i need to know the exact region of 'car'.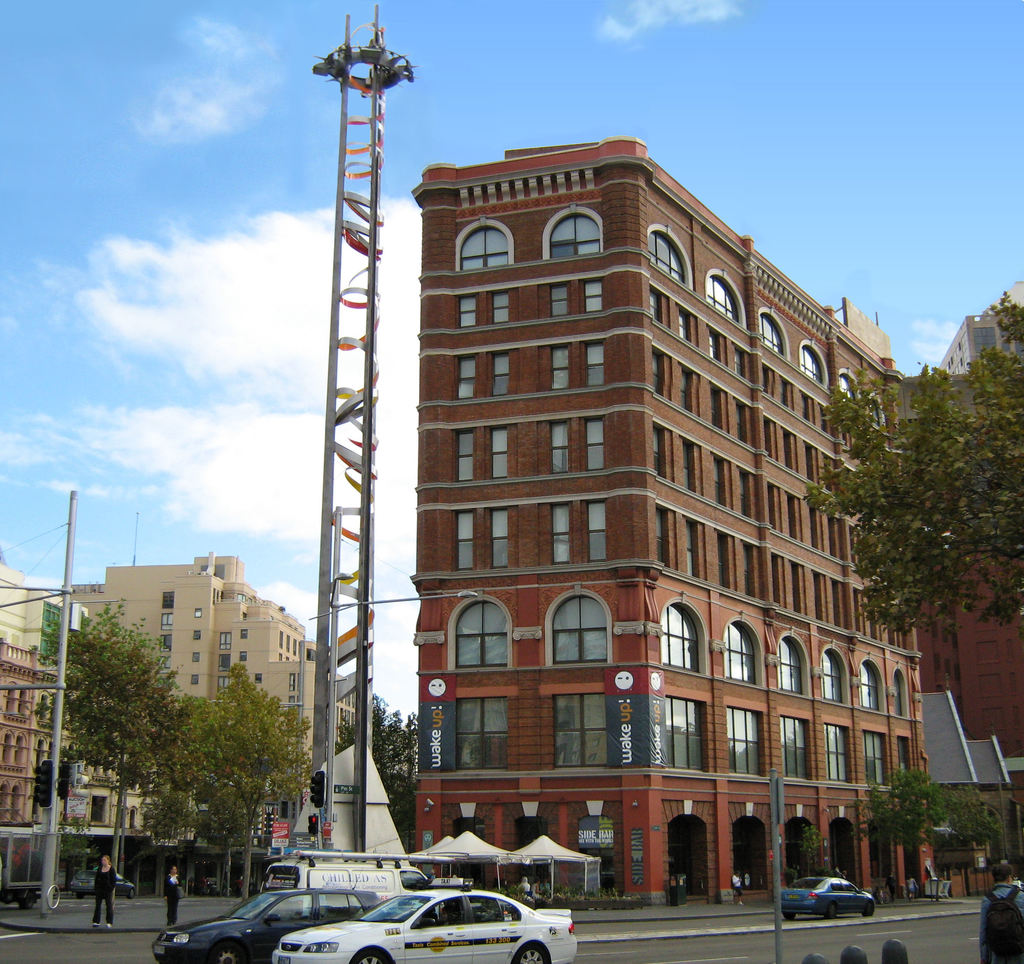
Region: (x1=780, y1=874, x2=874, y2=924).
